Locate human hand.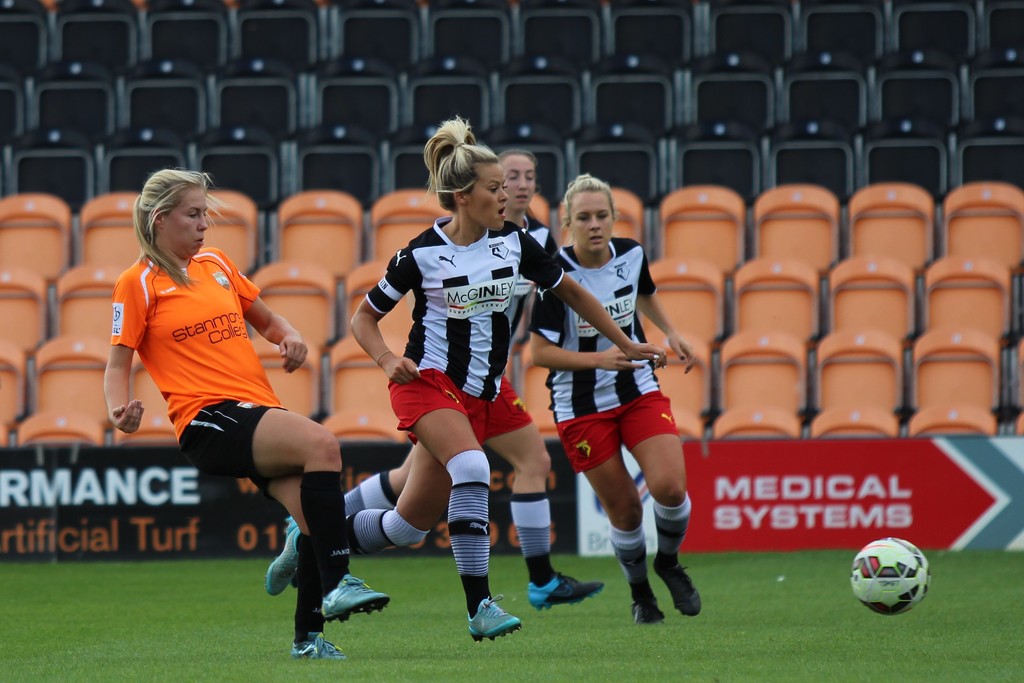
Bounding box: pyautogui.locateOnScreen(111, 398, 148, 438).
